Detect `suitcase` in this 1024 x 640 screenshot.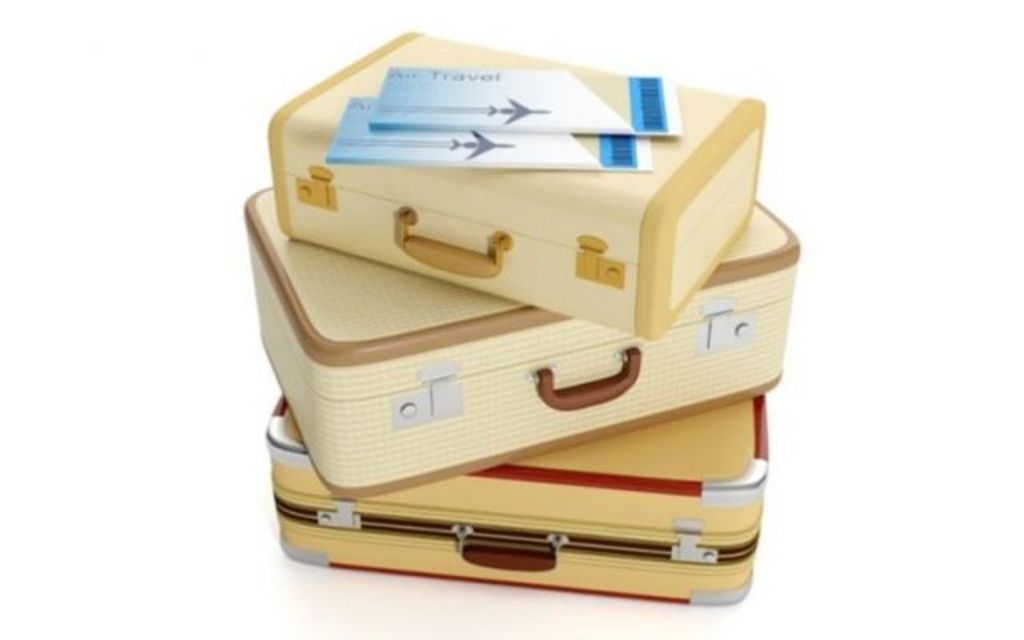
Detection: BBox(262, 394, 768, 605).
